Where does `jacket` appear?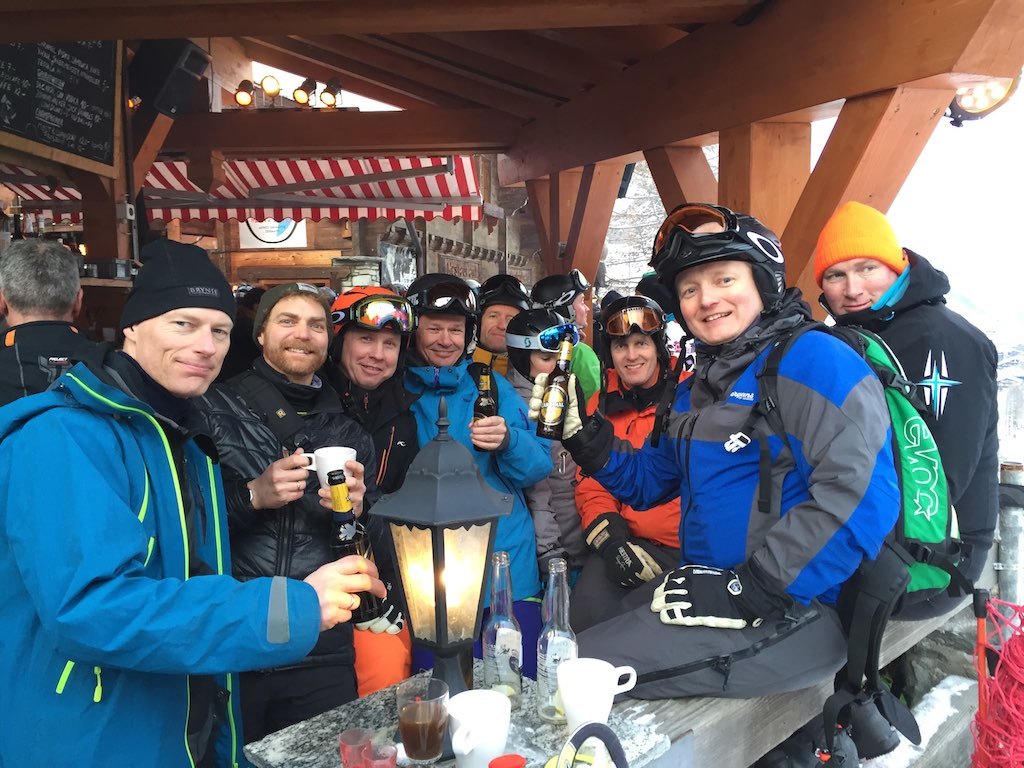
Appears at {"x1": 35, "y1": 305, "x2": 335, "y2": 737}.
